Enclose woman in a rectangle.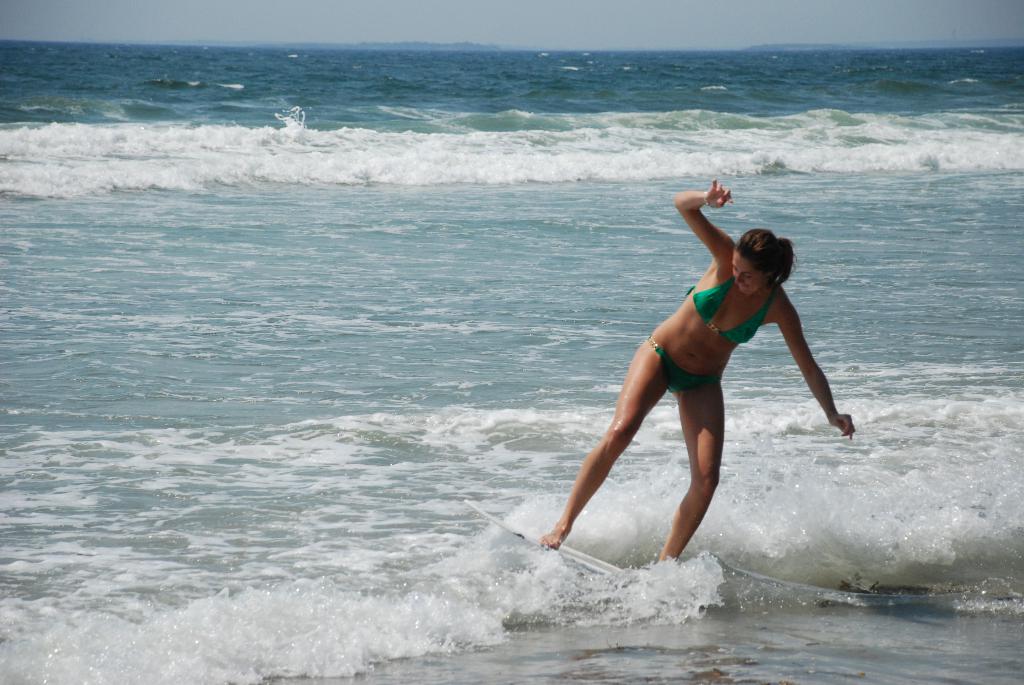
<box>534,179,856,568</box>.
